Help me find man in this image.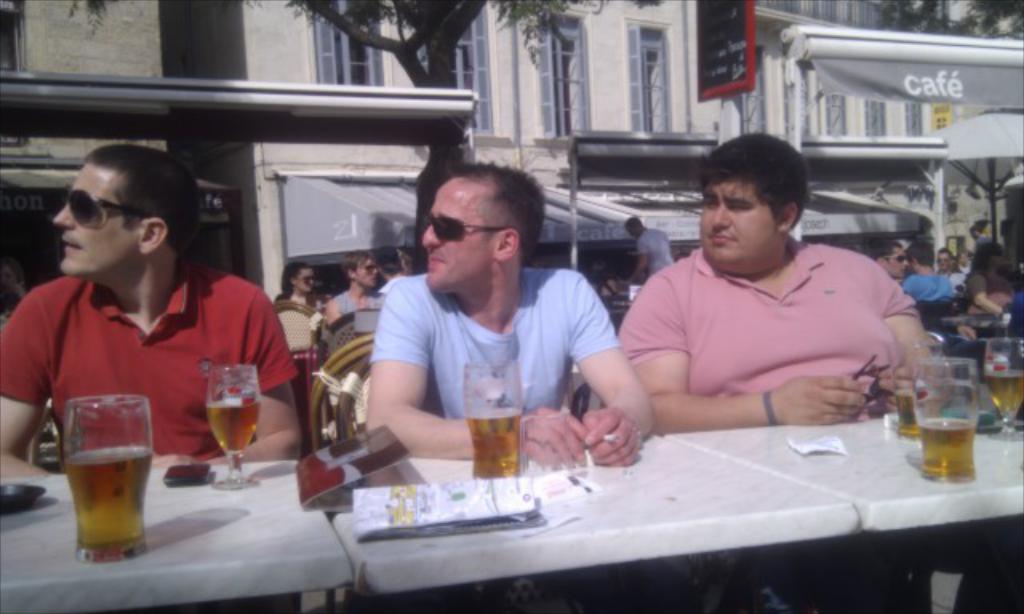
Found it: {"left": 606, "top": 142, "right": 944, "bottom": 454}.
